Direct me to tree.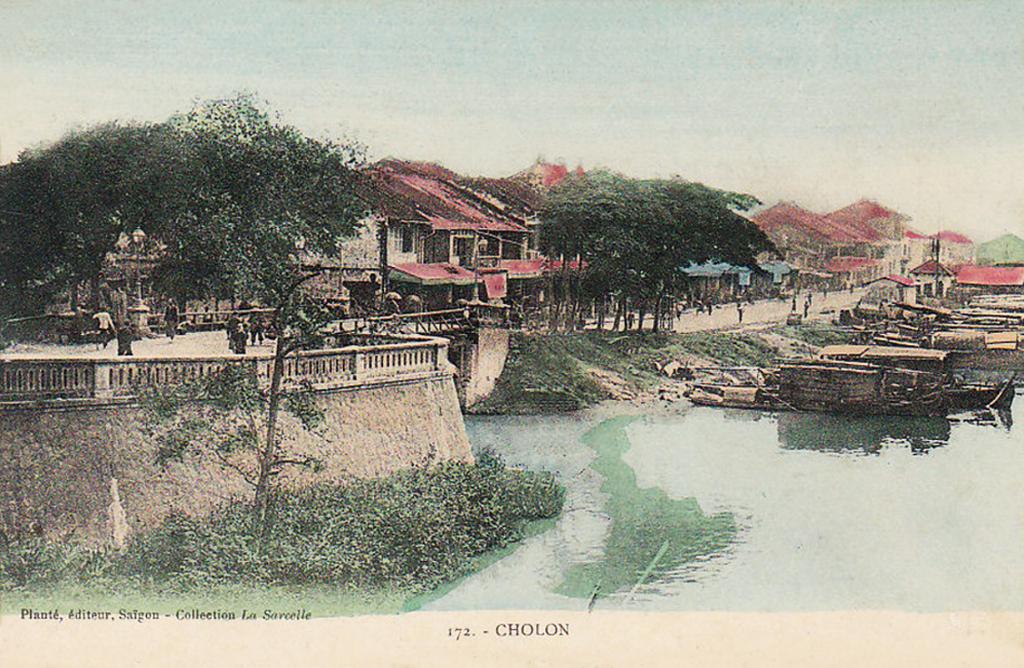
Direction: [x1=3, y1=89, x2=379, y2=337].
